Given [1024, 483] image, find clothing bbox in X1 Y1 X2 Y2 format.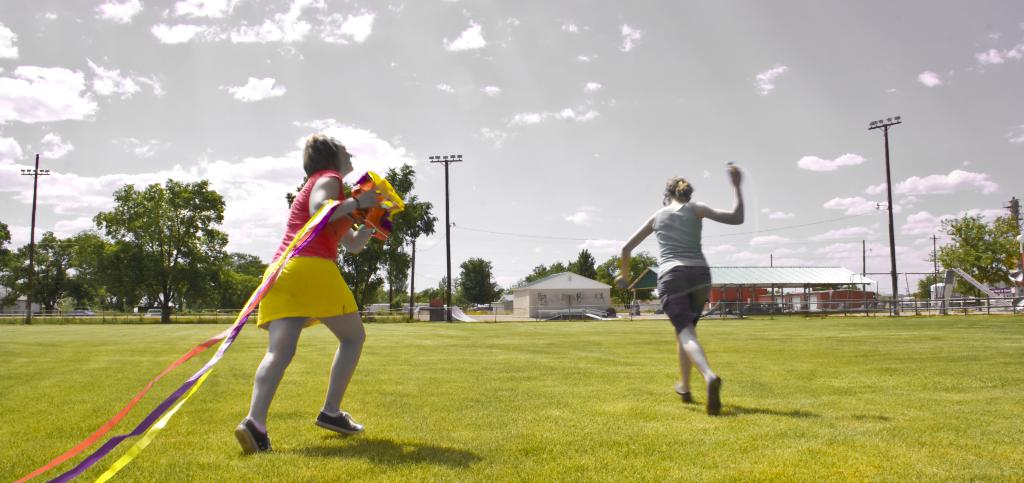
653 196 712 331.
